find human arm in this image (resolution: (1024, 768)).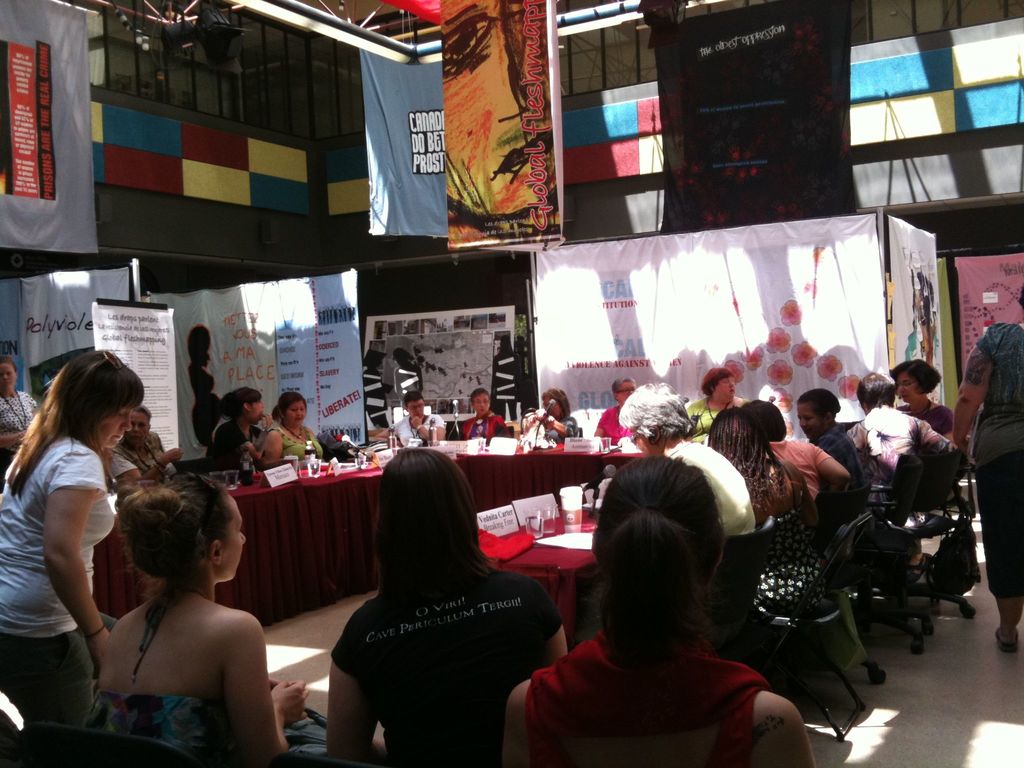
404/413/449/442.
